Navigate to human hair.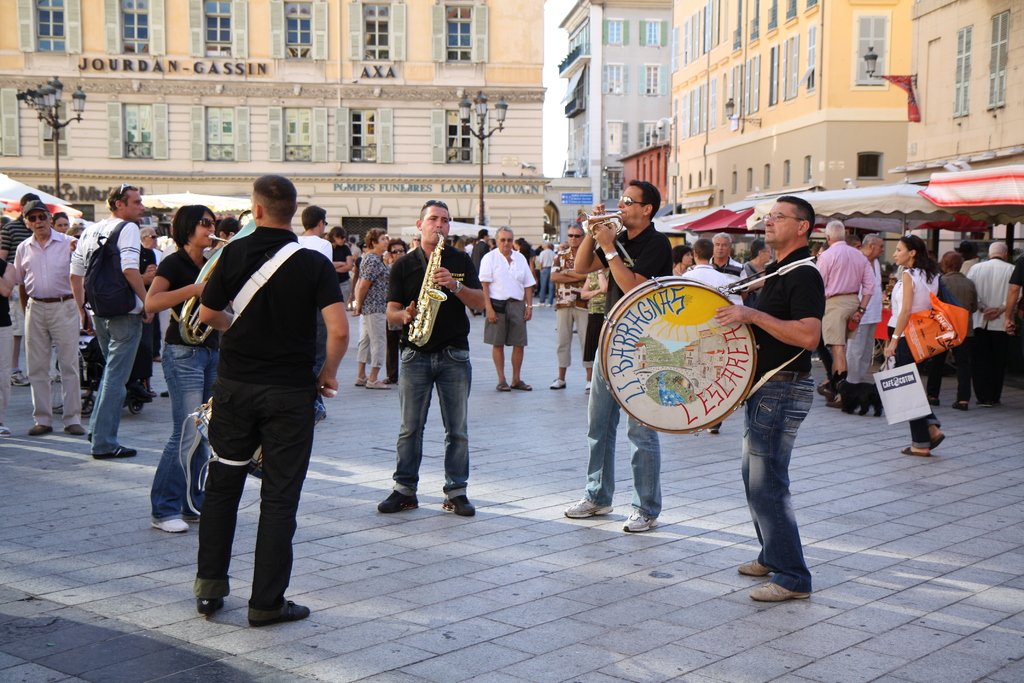
Navigation target: bbox(475, 237, 479, 245).
